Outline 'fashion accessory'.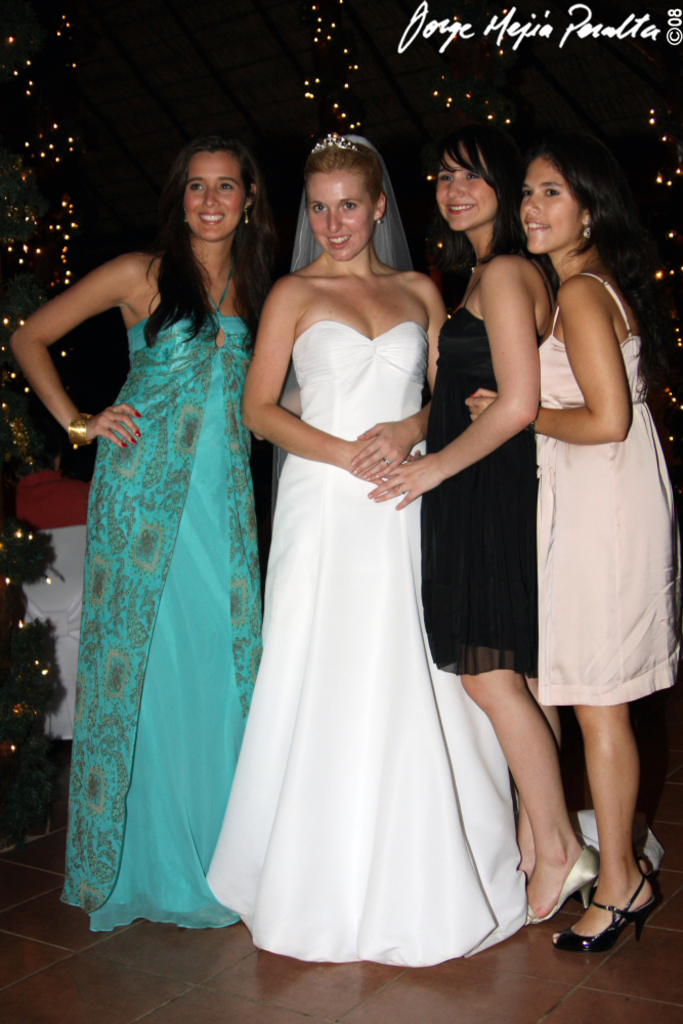
Outline: (552,870,656,954).
